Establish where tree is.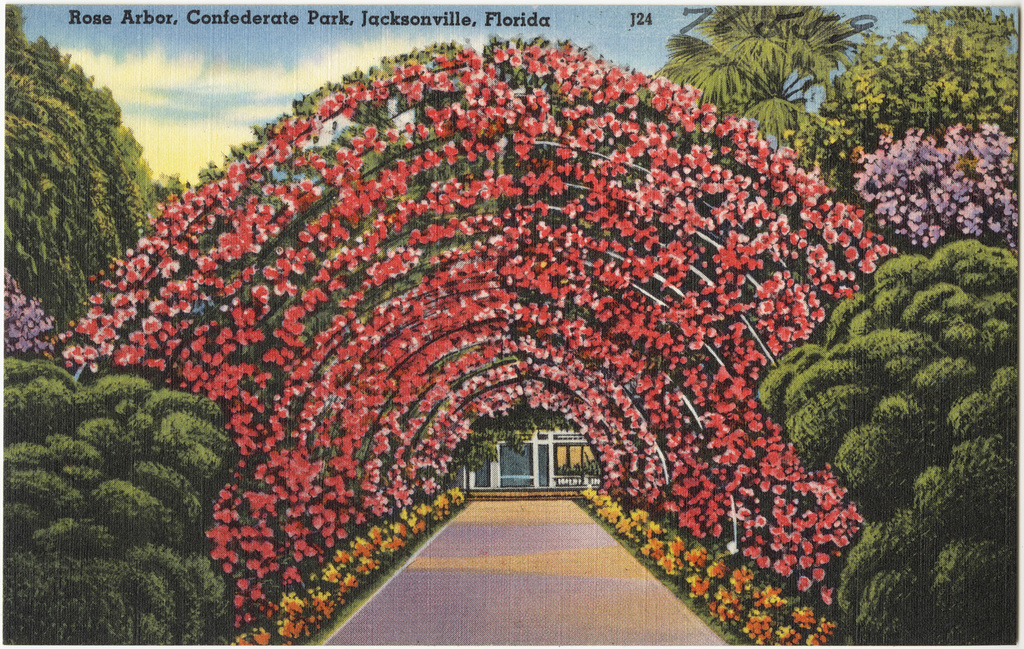
Established at left=752, top=233, right=1023, bottom=648.
